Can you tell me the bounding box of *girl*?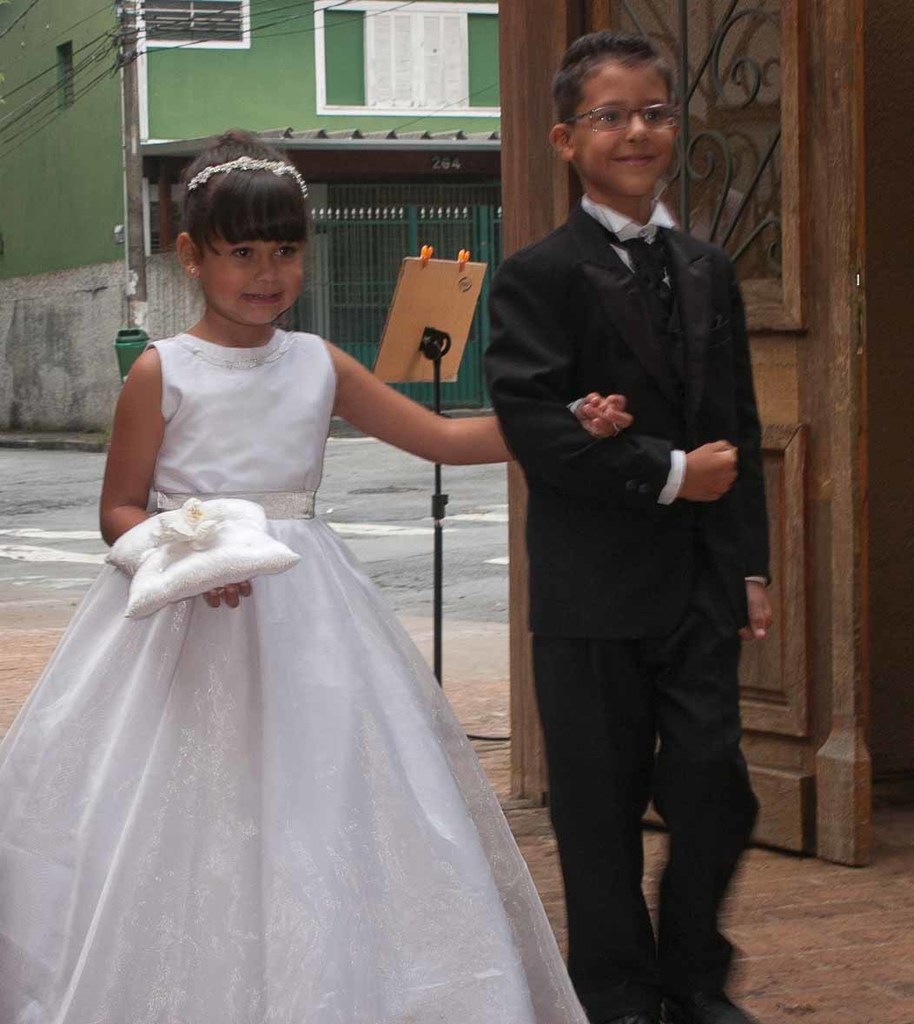
<box>0,125,627,1023</box>.
